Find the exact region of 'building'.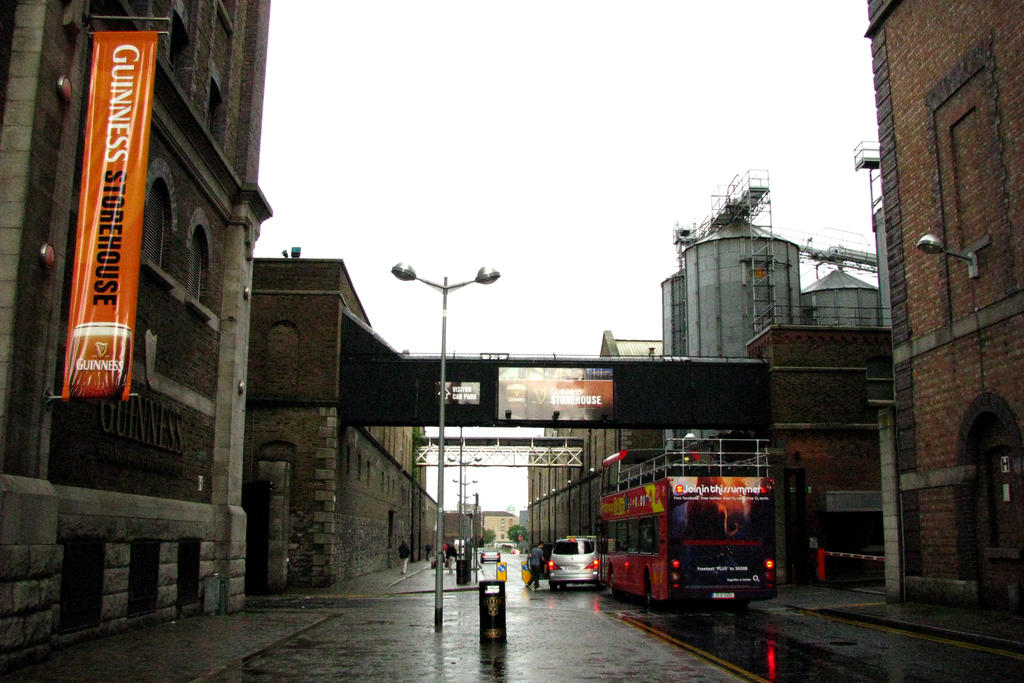
Exact region: locate(534, 327, 666, 539).
